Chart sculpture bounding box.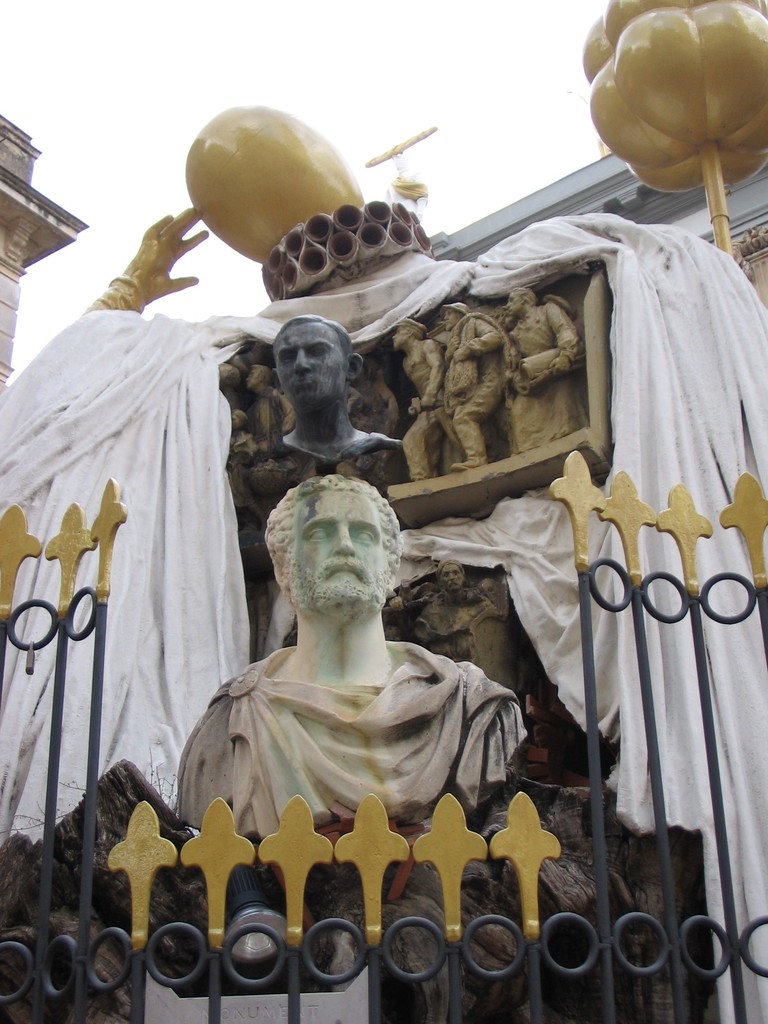
Charted: (238,356,301,451).
